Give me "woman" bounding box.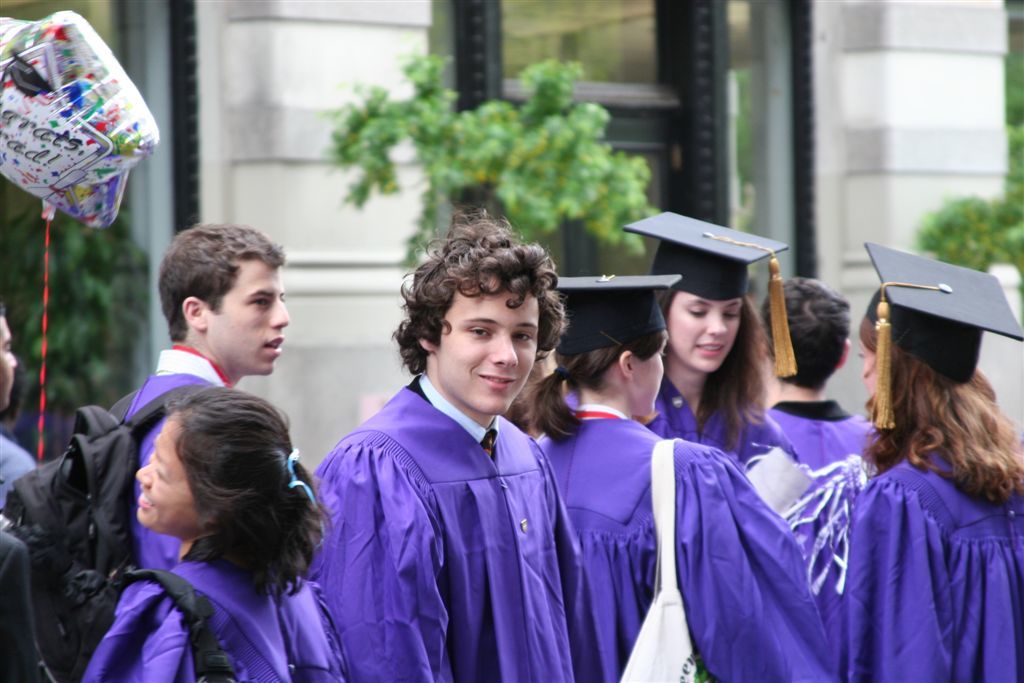
<box>64,381,352,682</box>.
